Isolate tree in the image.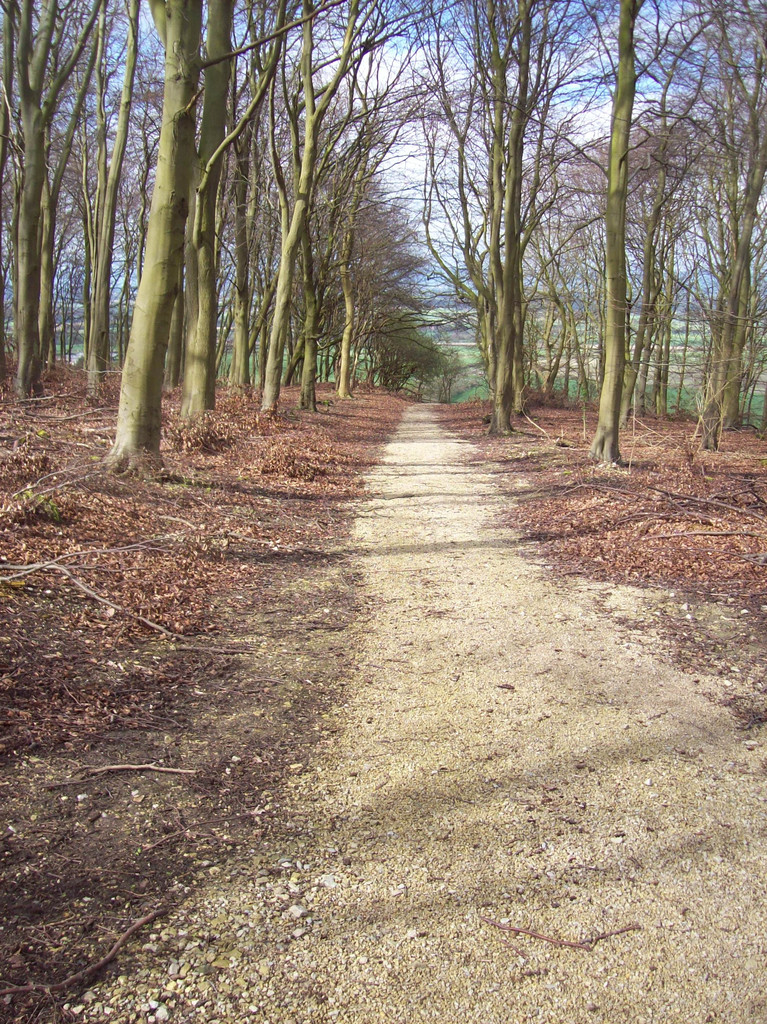
Isolated region: [0,5,104,380].
